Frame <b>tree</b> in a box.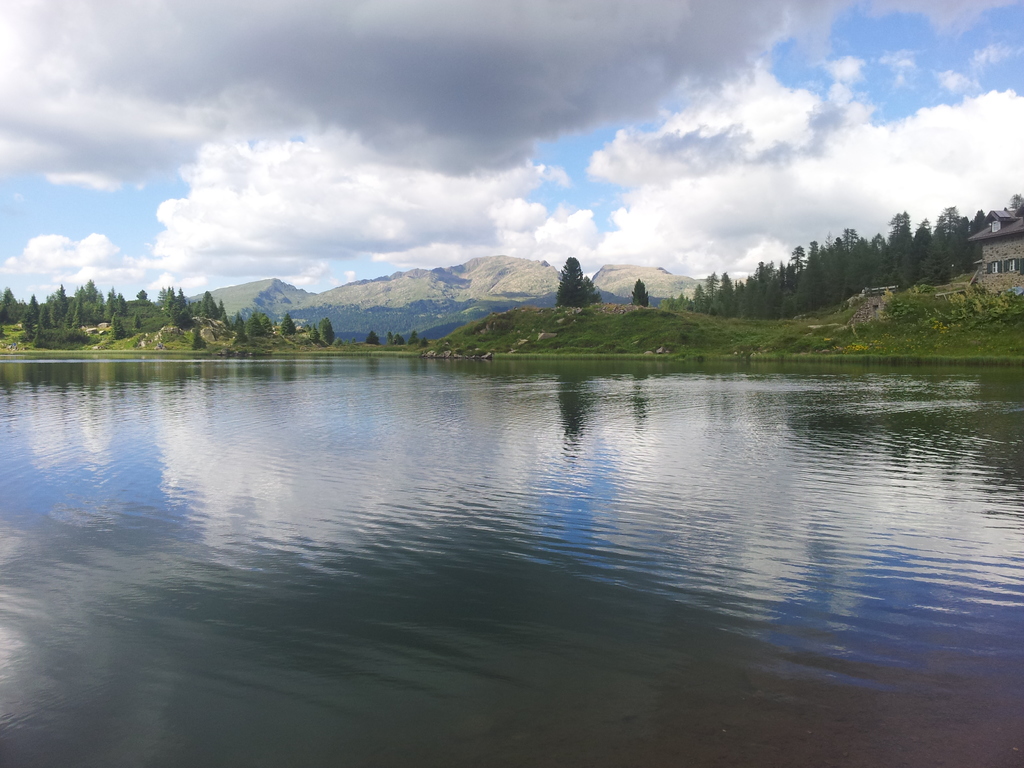
76,273,110,320.
